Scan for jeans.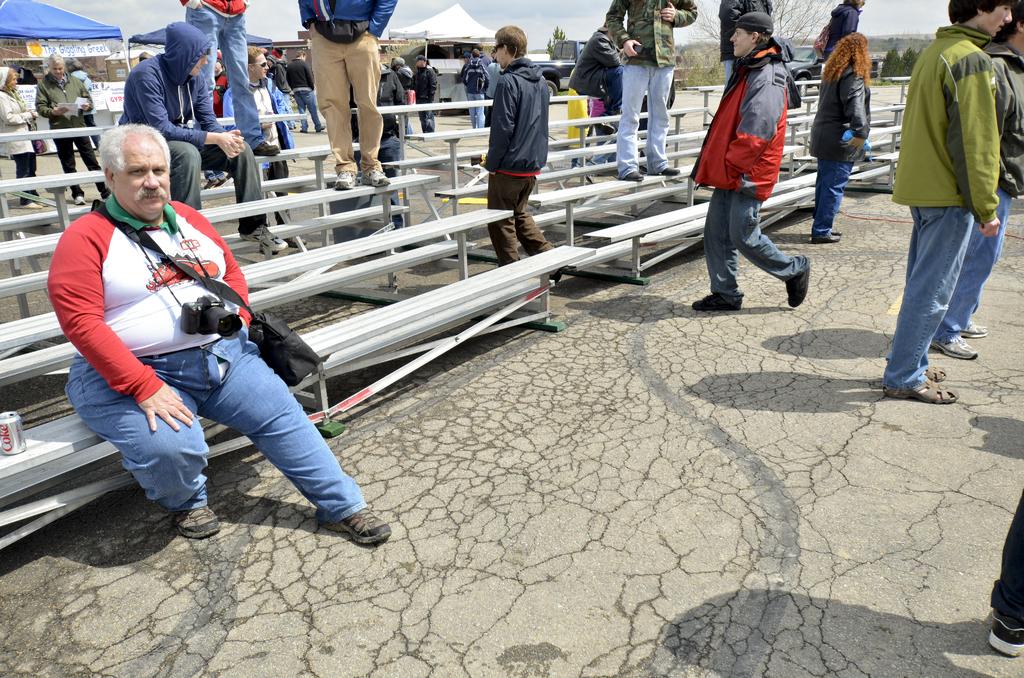
Scan result: region(169, 139, 266, 236).
